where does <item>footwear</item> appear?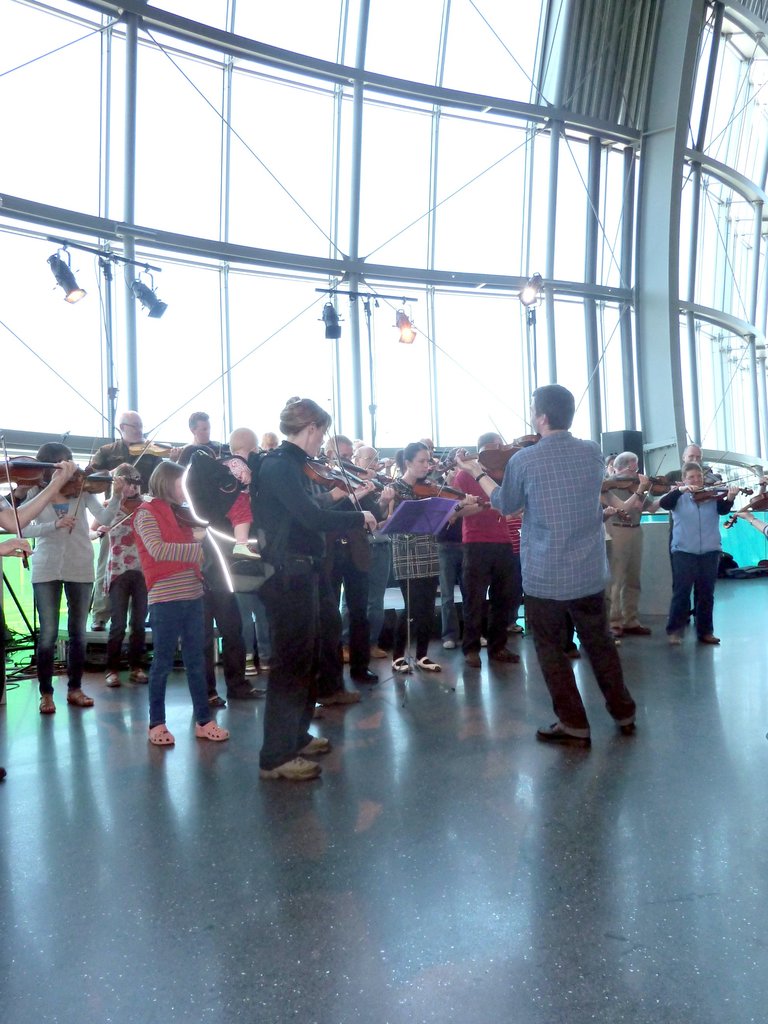
Appears at {"x1": 419, "y1": 655, "x2": 445, "y2": 672}.
